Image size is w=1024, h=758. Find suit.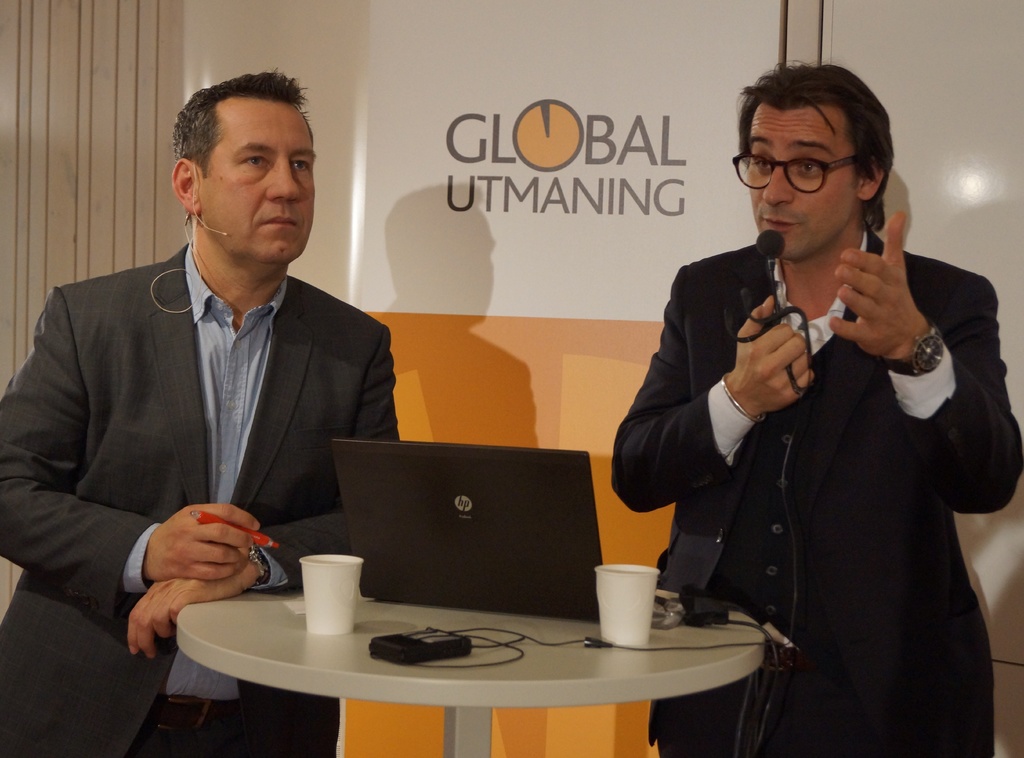
611/226/1023/757.
